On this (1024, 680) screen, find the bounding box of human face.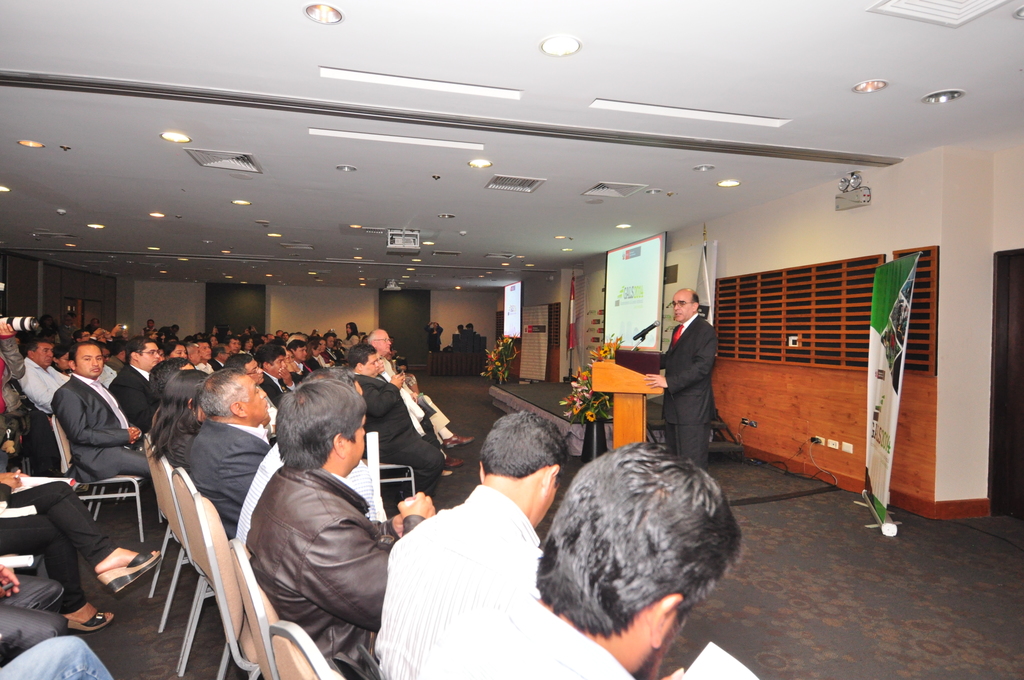
Bounding box: region(246, 360, 262, 382).
